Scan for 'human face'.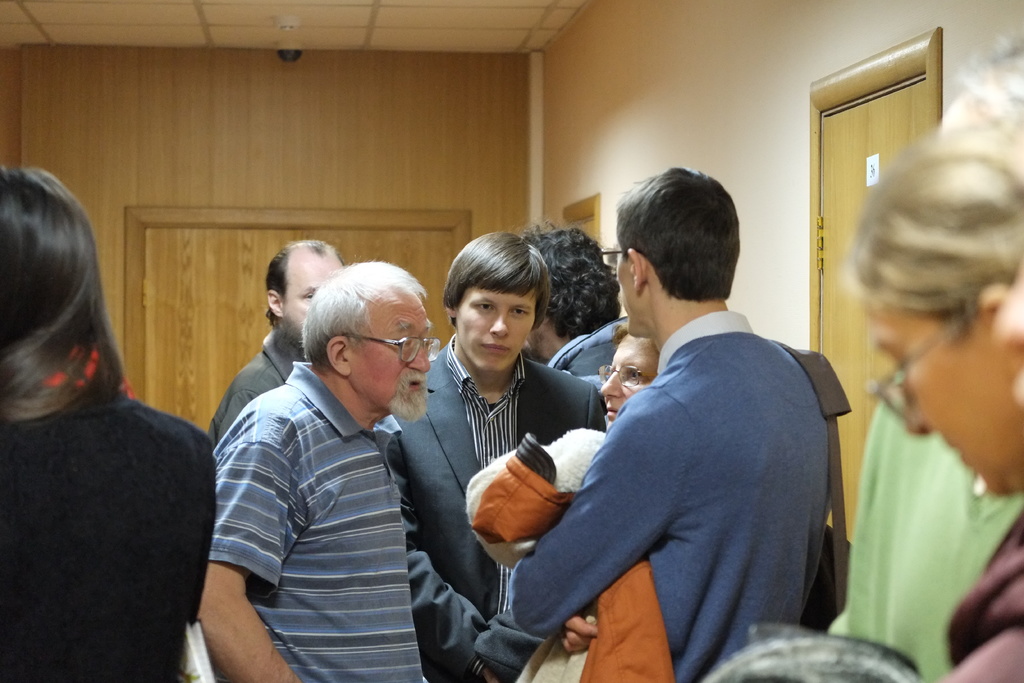
Scan result: select_region(456, 293, 538, 372).
